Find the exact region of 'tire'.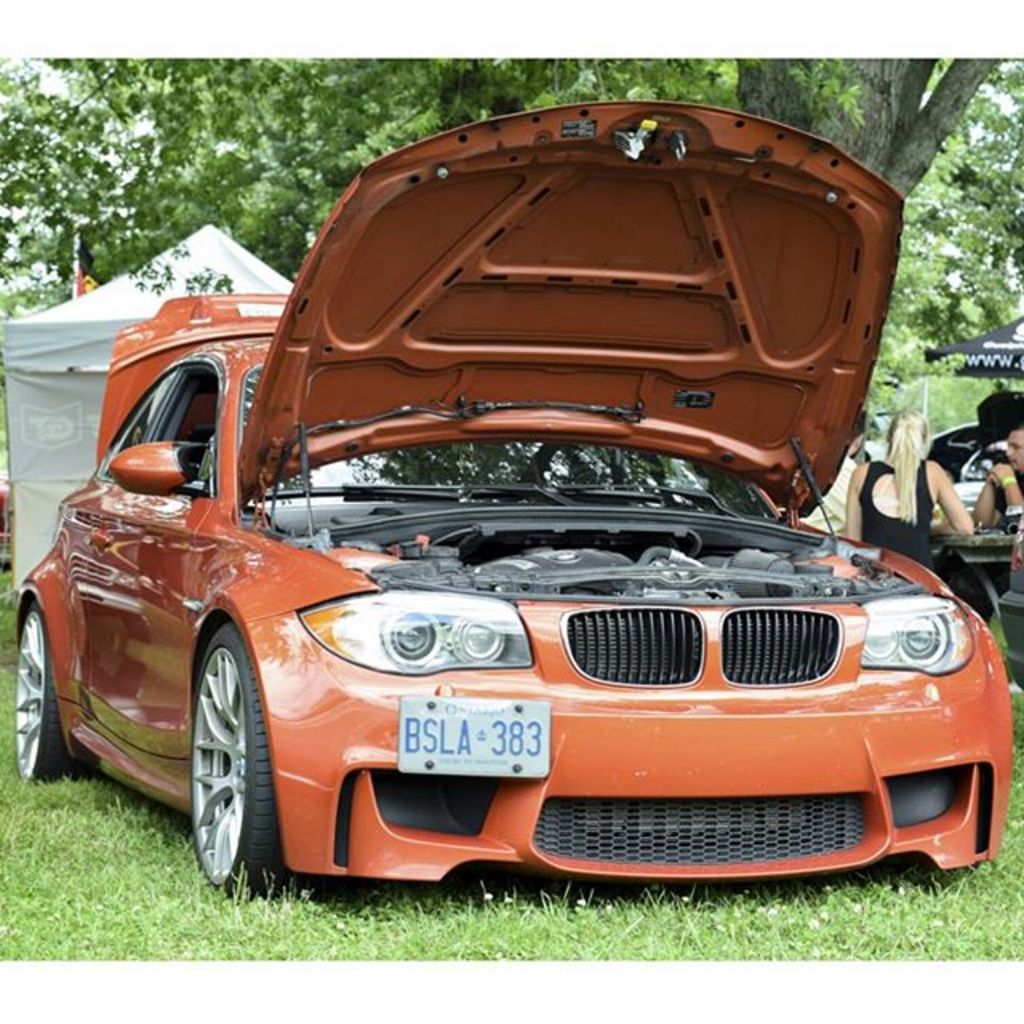
Exact region: x1=13 y1=606 x2=104 y2=787.
